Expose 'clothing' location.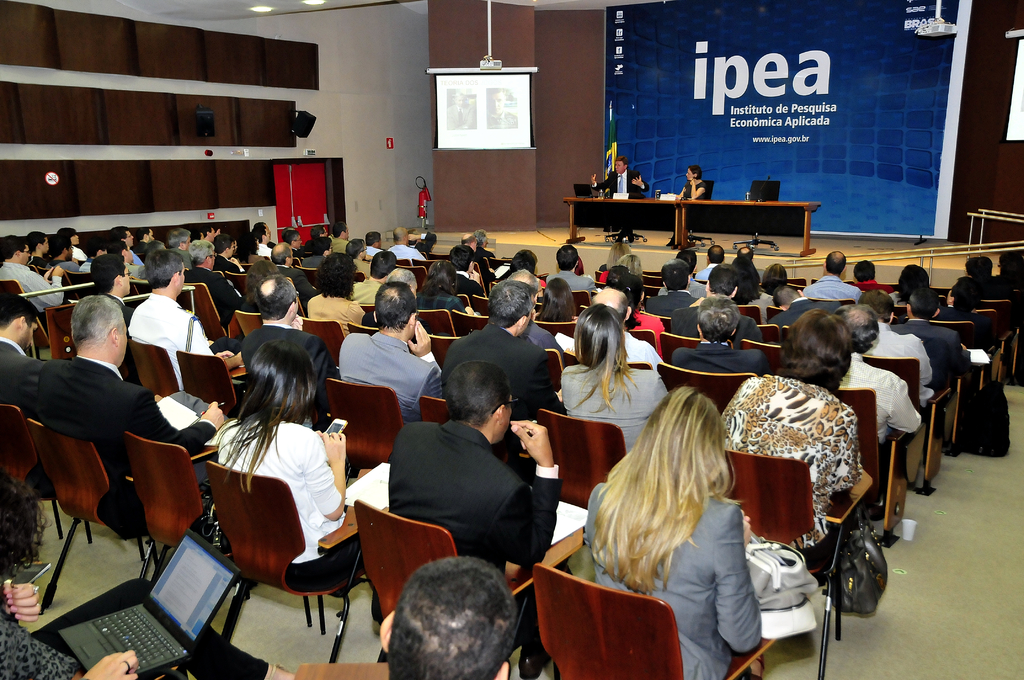
Exposed at 590:166:650:212.
